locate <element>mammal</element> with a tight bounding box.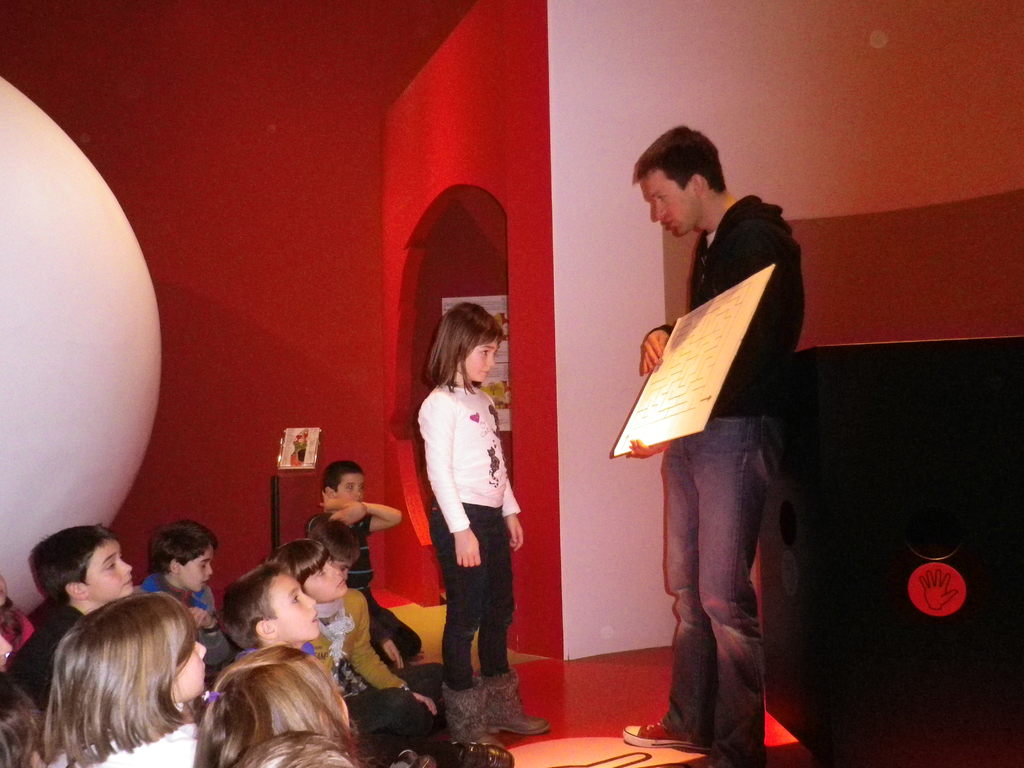
(410,299,552,745).
